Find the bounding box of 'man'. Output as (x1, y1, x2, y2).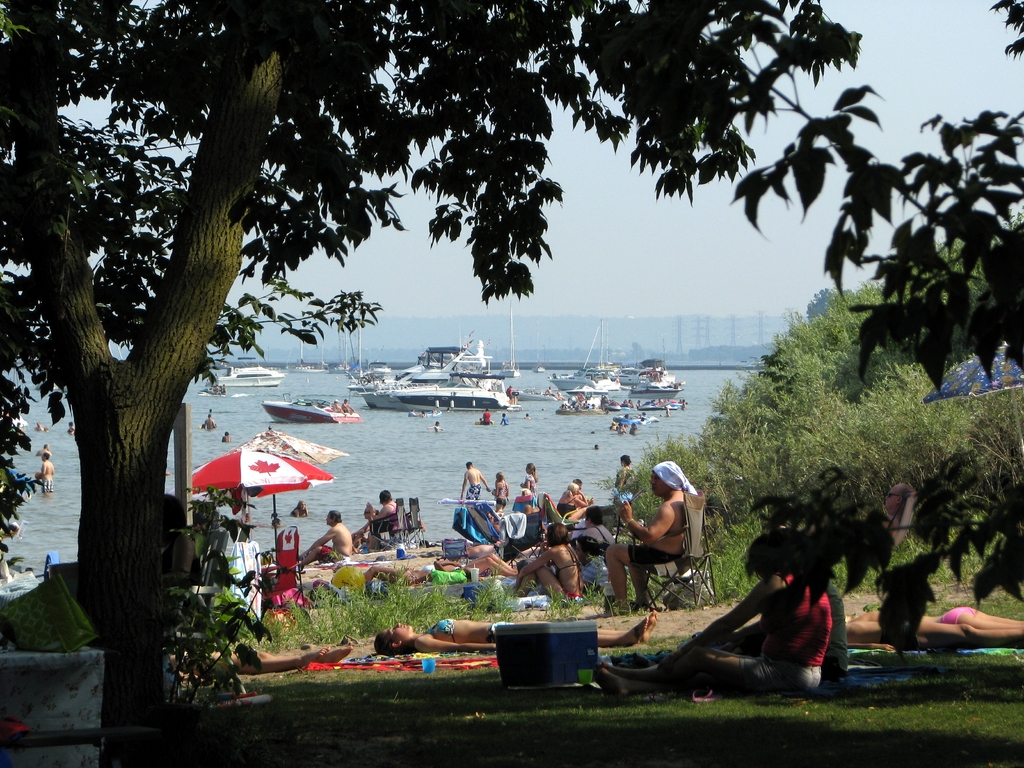
(525, 412, 531, 418).
